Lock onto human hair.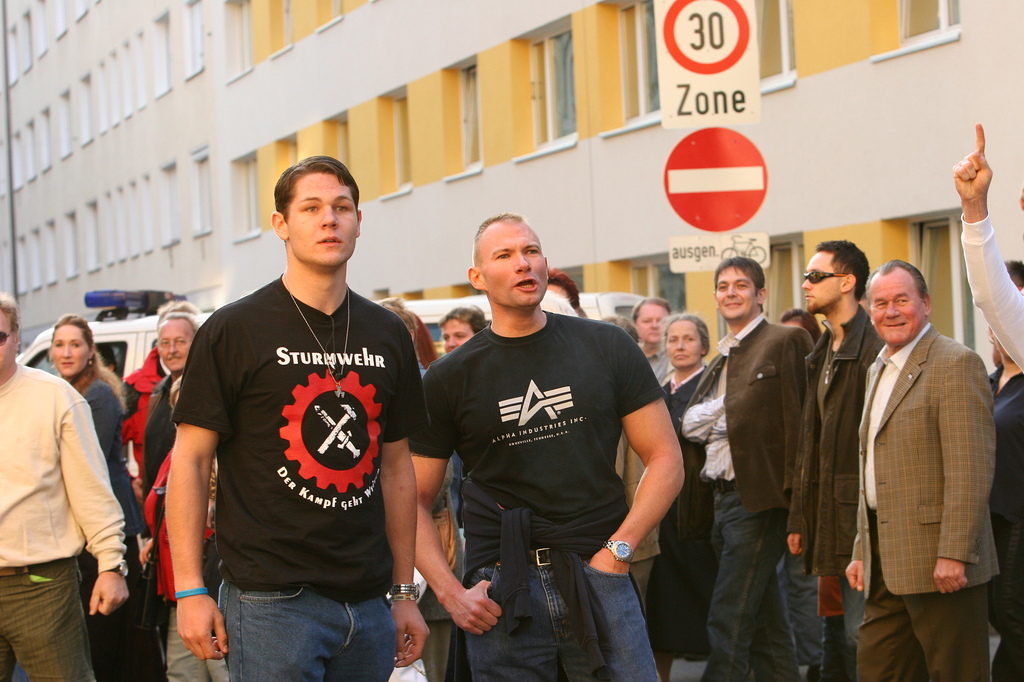
Locked: 866,258,930,310.
